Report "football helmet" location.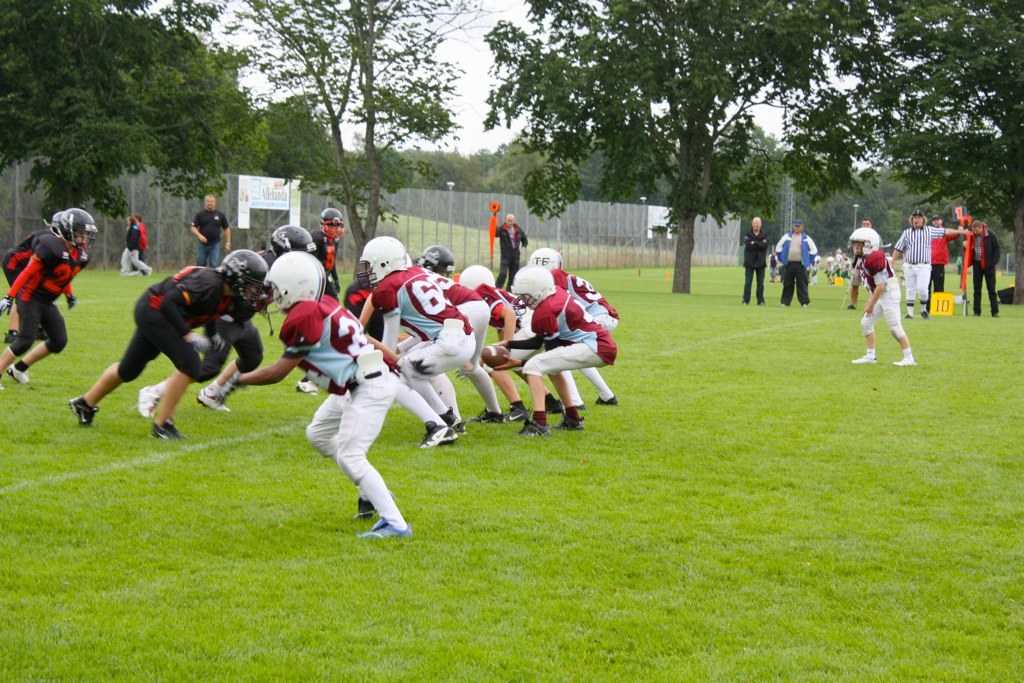
Report: 842, 224, 888, 263.
